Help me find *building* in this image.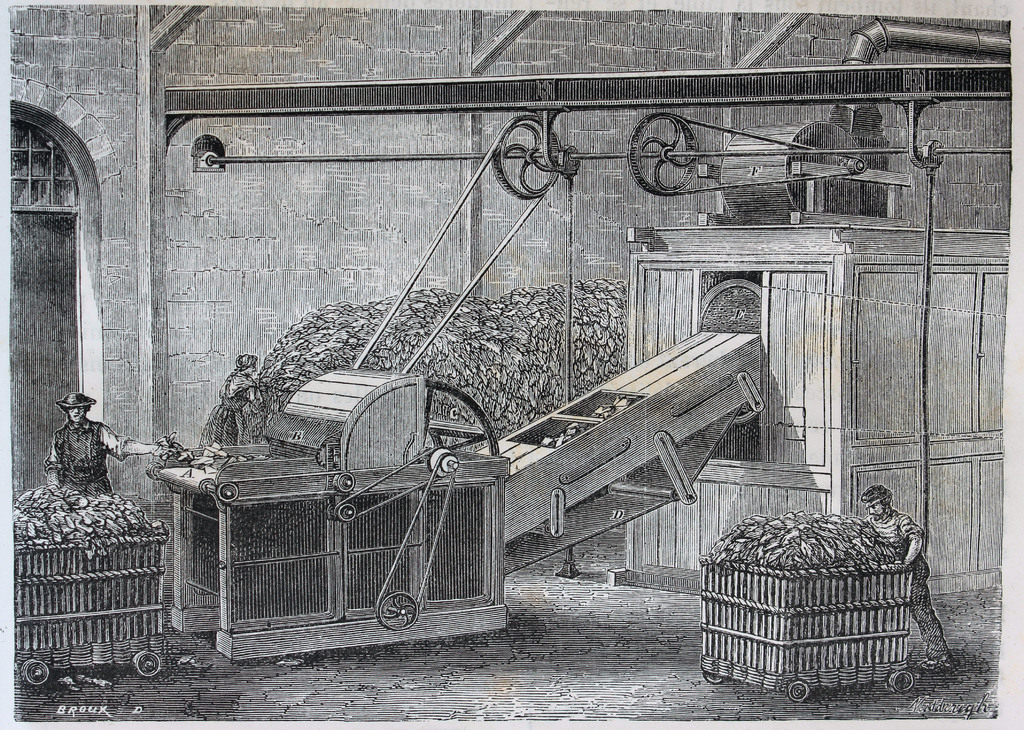
Found it: [0, 0, 1023, 726].
